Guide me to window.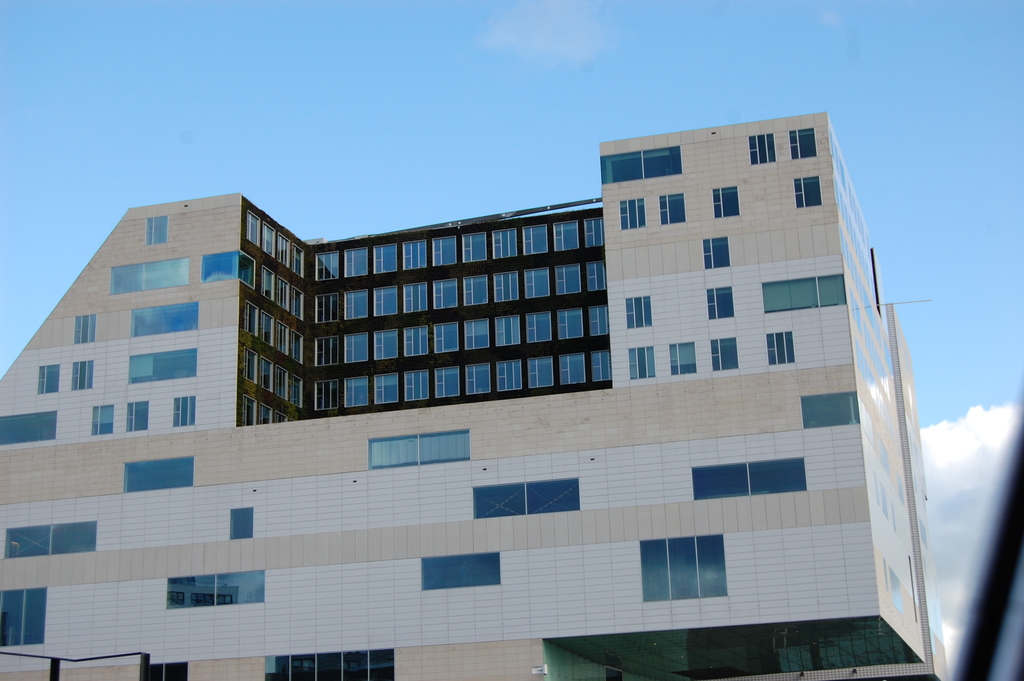
Guidance: left=244, top=211, right=262, bottom=246.
